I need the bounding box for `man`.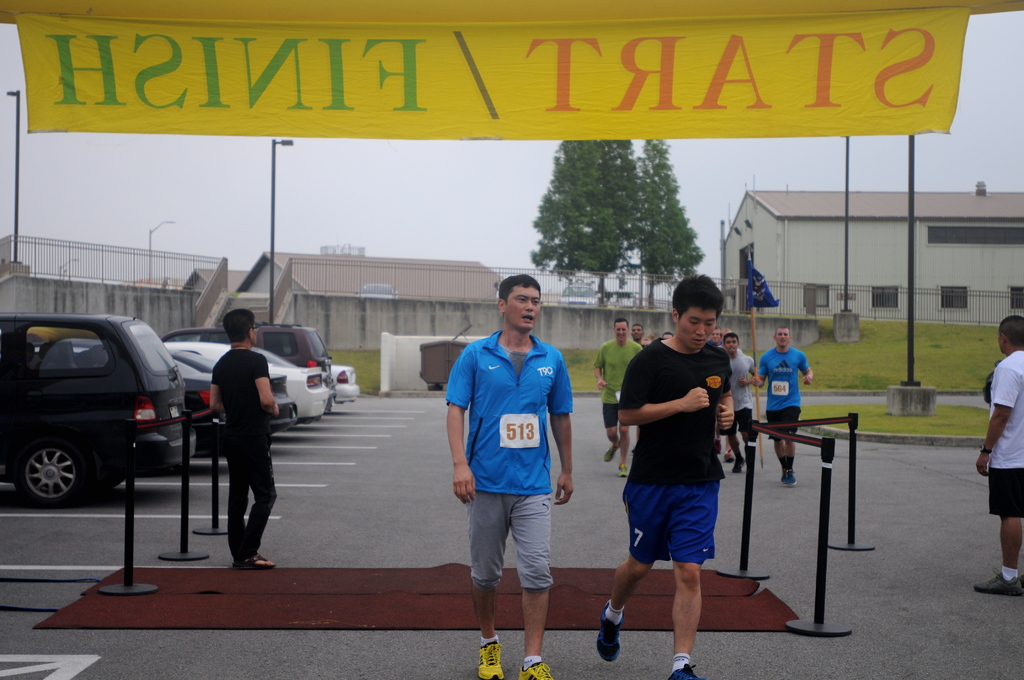
Here it is: [708, 325, 721, 346].
